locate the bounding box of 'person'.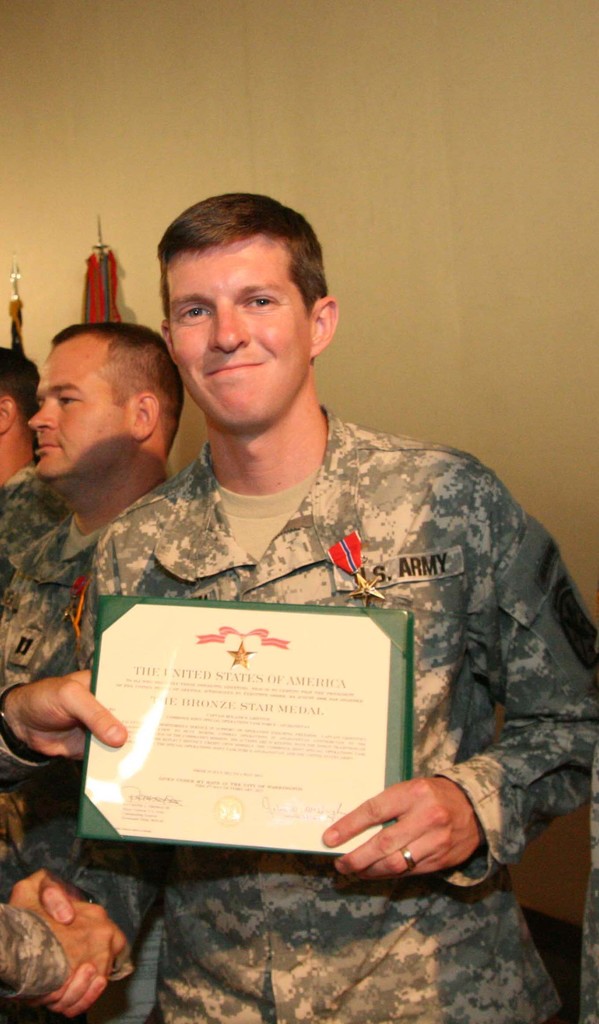
Bounding box: l=20, t=189, r=598, b=1023.
